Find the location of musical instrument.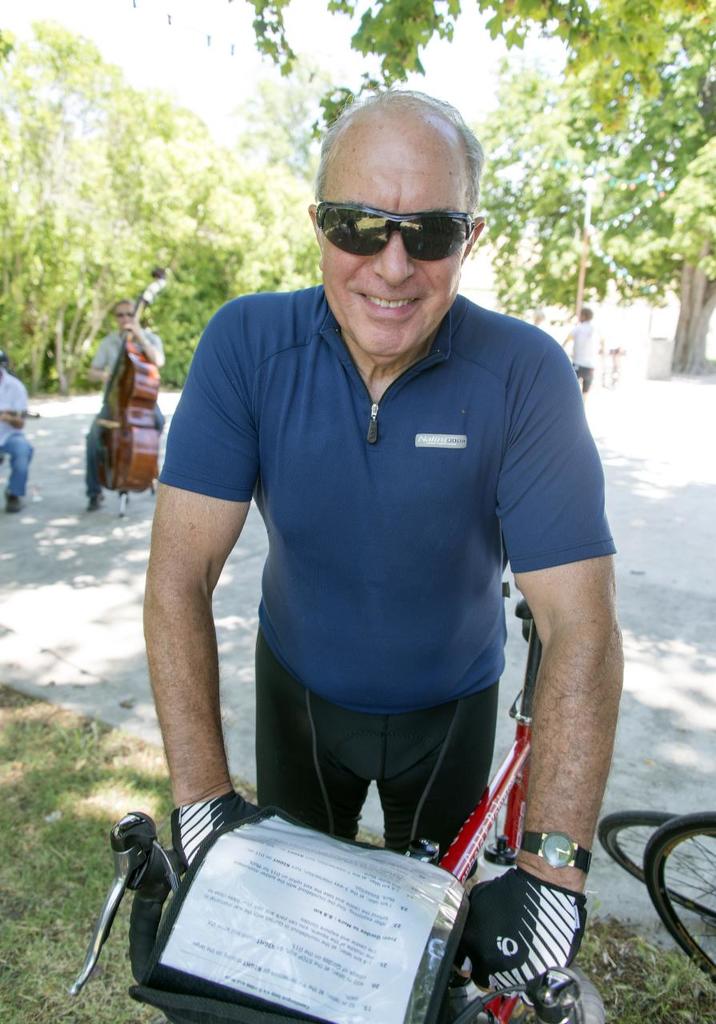
Location: 0, 414, 42, 429.
